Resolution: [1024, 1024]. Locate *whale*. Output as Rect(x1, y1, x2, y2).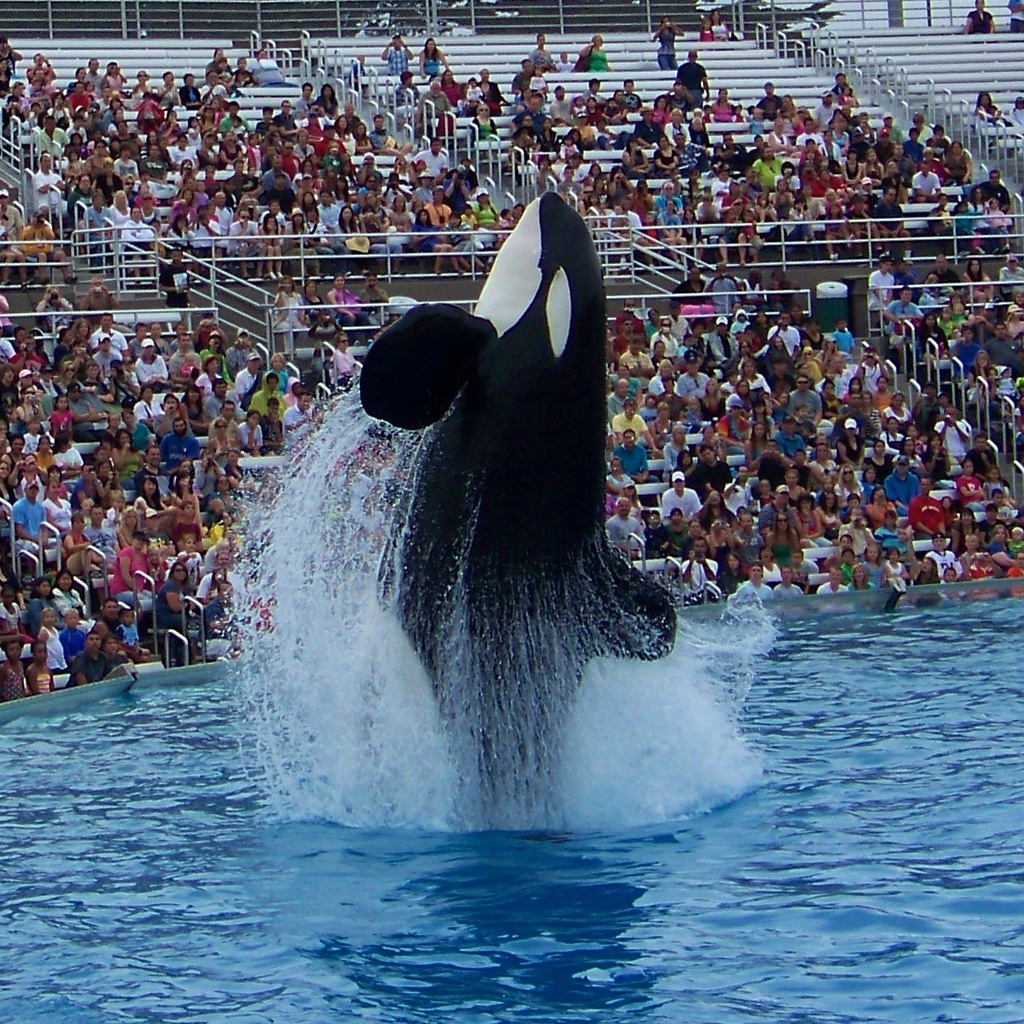
Rect(361, 190, 681, 820).
